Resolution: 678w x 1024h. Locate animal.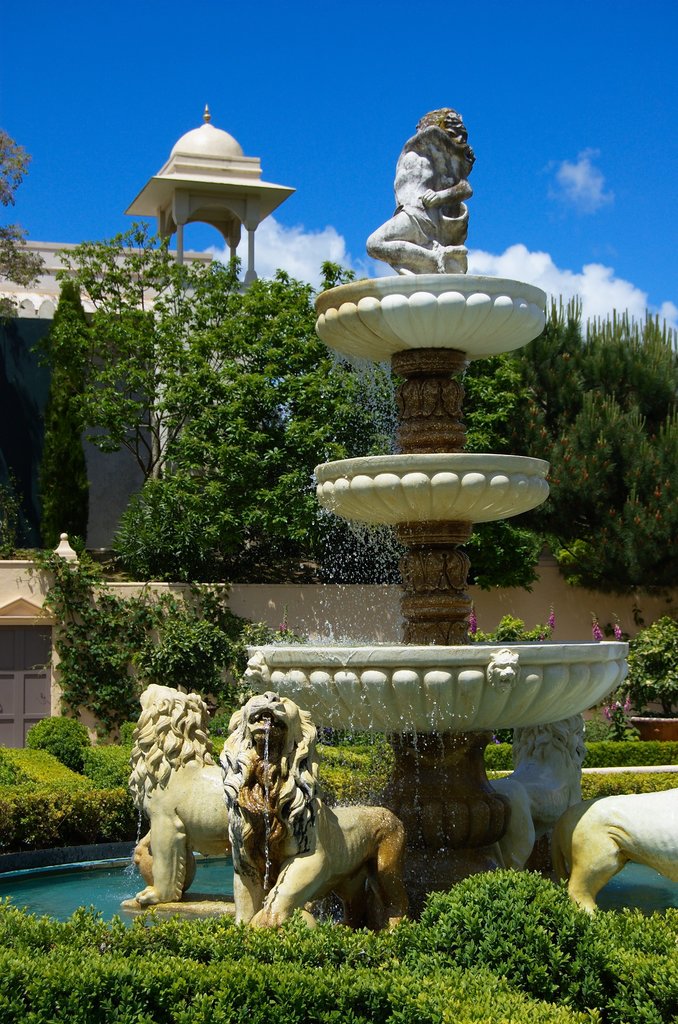
region(119, 686, 236, 910).
